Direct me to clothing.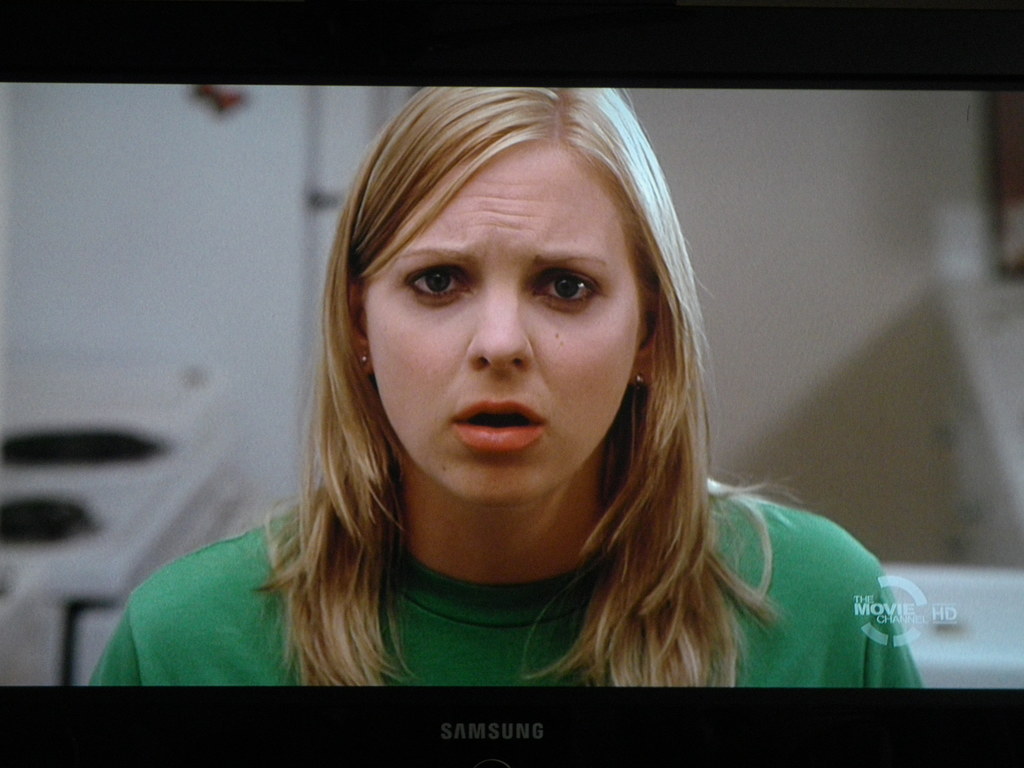
Direction: bbox=[86, 484, 925, 689].
